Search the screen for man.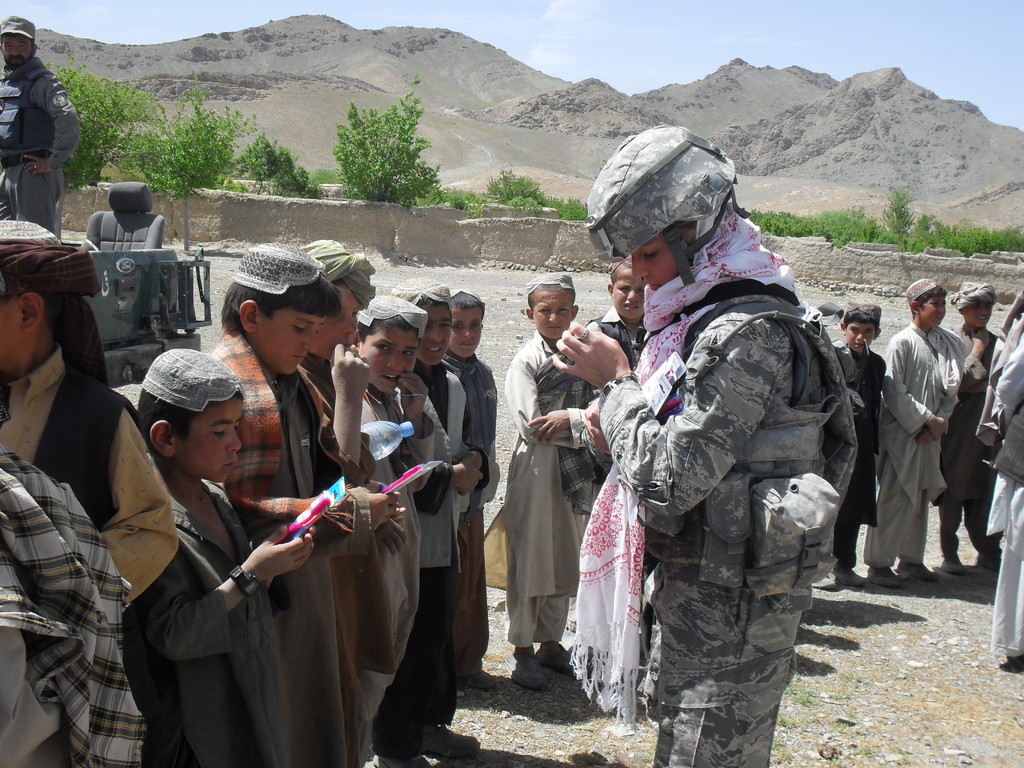
Found at locate(0, 15, 82, 243).
